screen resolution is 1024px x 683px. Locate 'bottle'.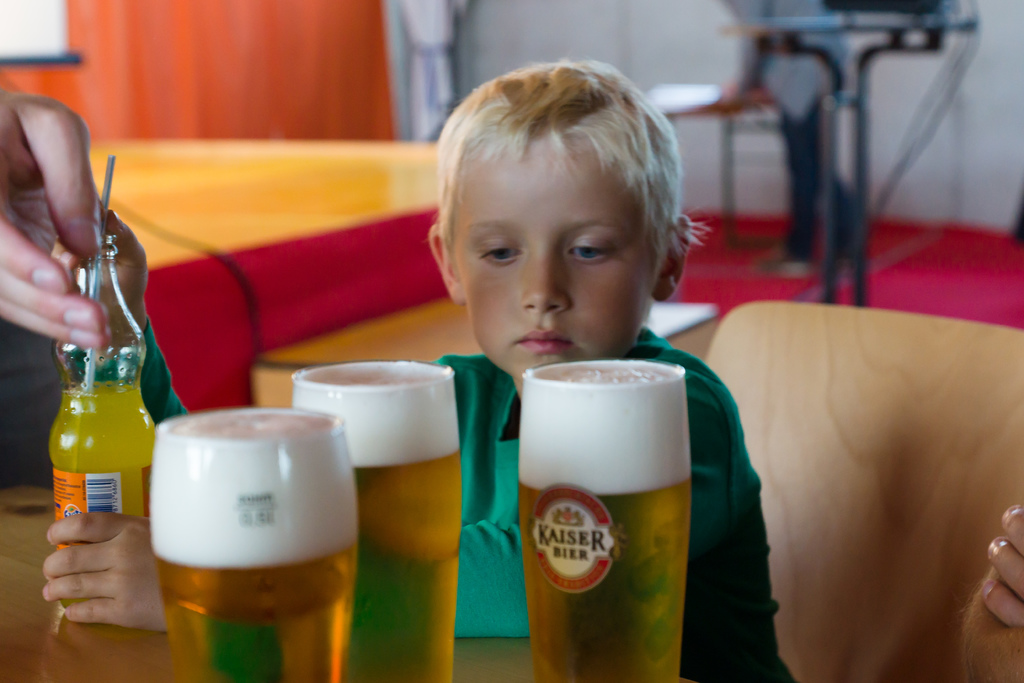
x1=294, y1=361, x2=470, y2=682.
